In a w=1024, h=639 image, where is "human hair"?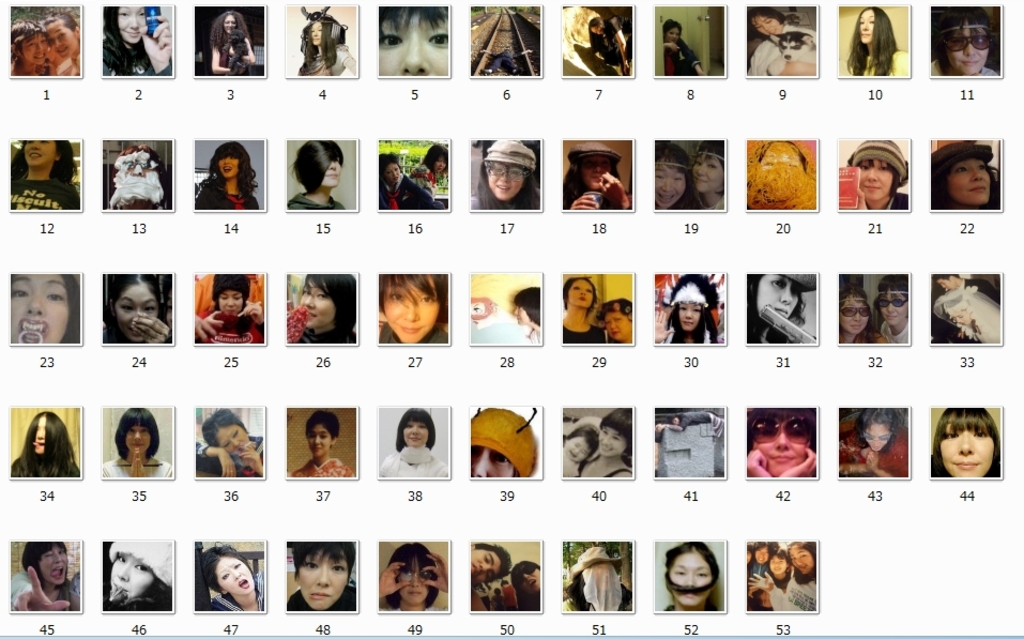
left=875, top=276, right=907, bottom=316.
